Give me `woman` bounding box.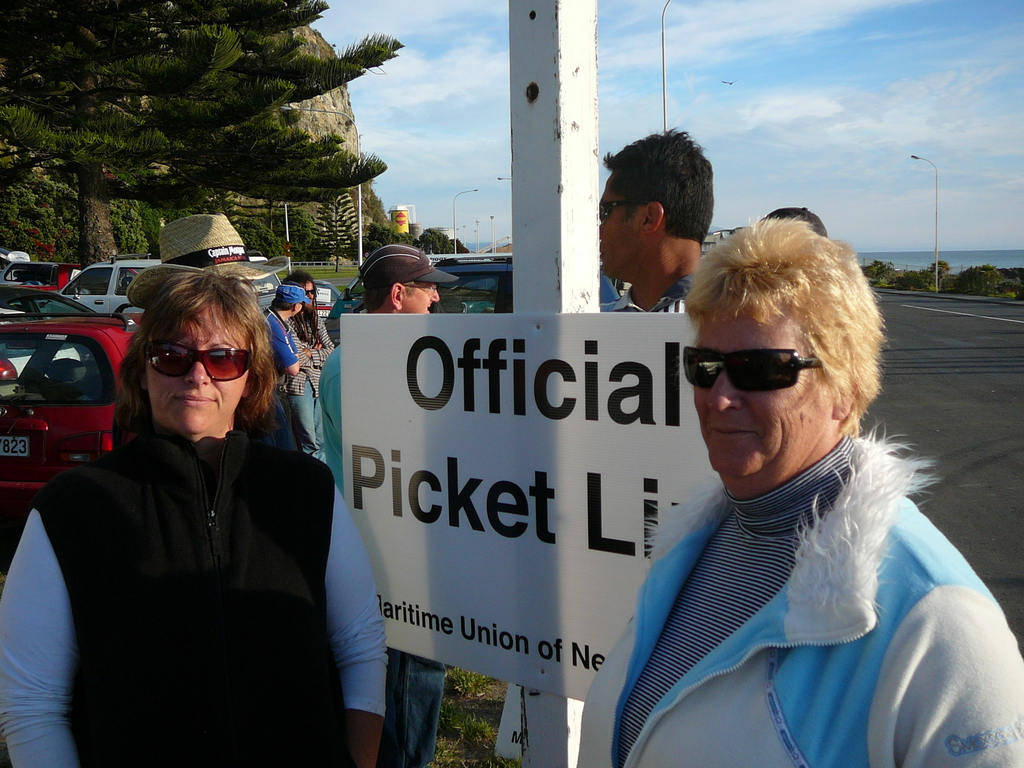
rect(276, 273, 336, 447).
